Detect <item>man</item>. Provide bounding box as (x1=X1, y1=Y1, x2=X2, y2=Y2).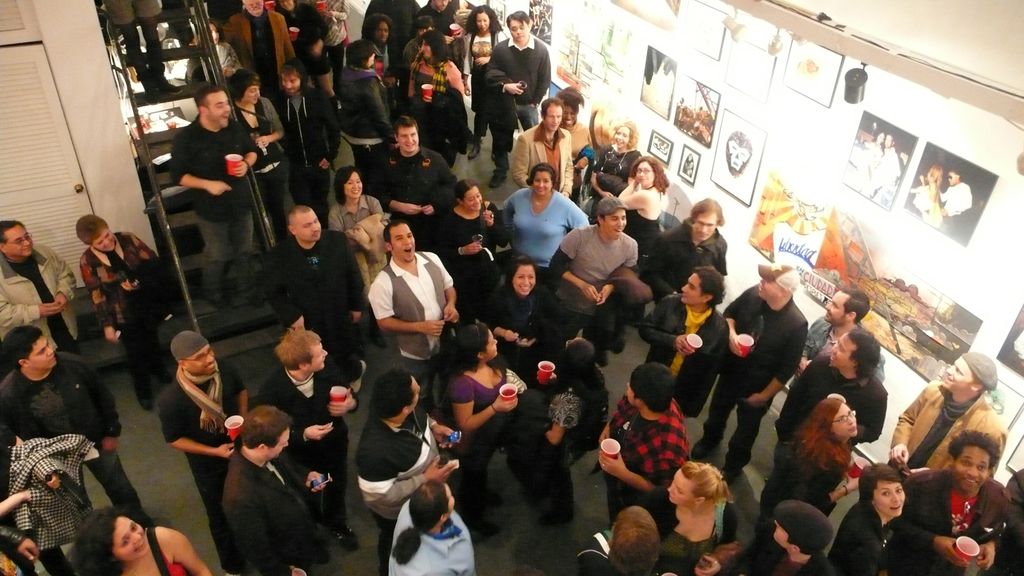
(x1=165, y1=84, x2=265, y2=308).
